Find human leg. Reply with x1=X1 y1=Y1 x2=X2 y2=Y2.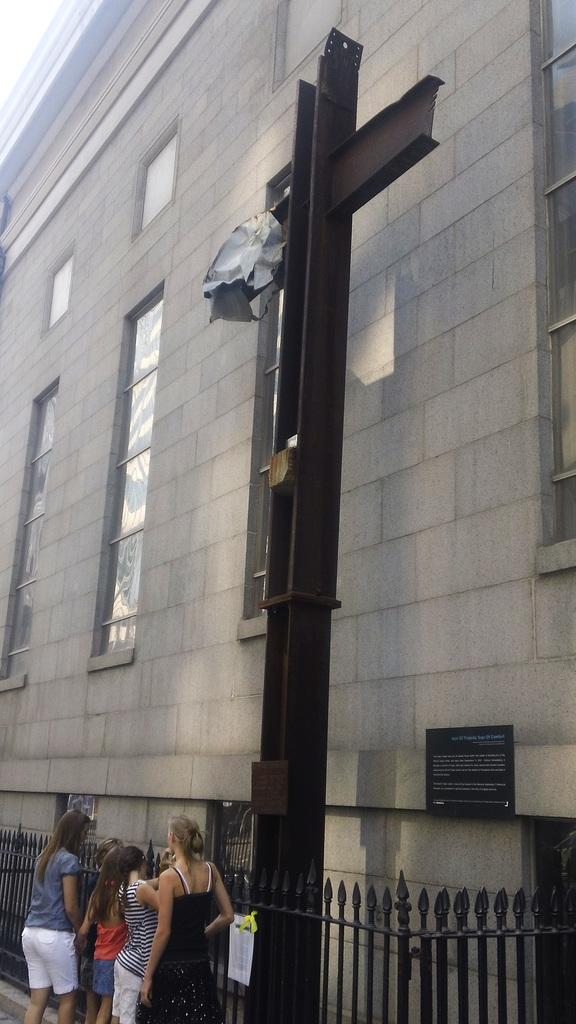
x1=102 y1=968 x2=150 y2=1018.
